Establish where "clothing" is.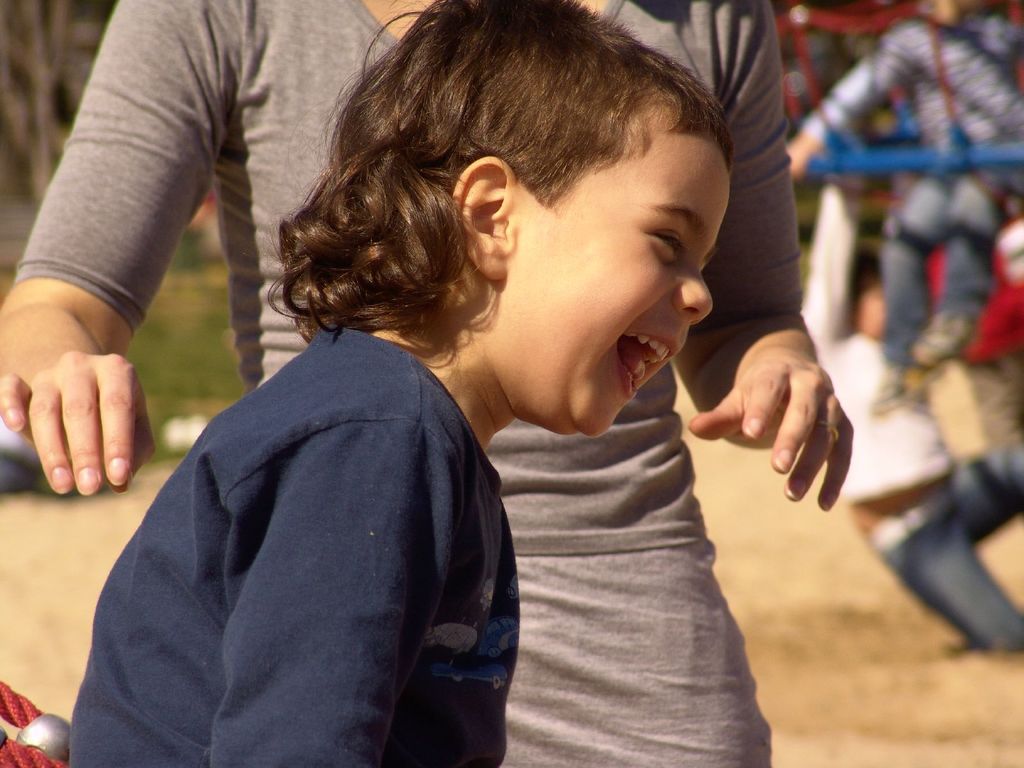
Established at <region>0, 0, 812, 767</region>.
